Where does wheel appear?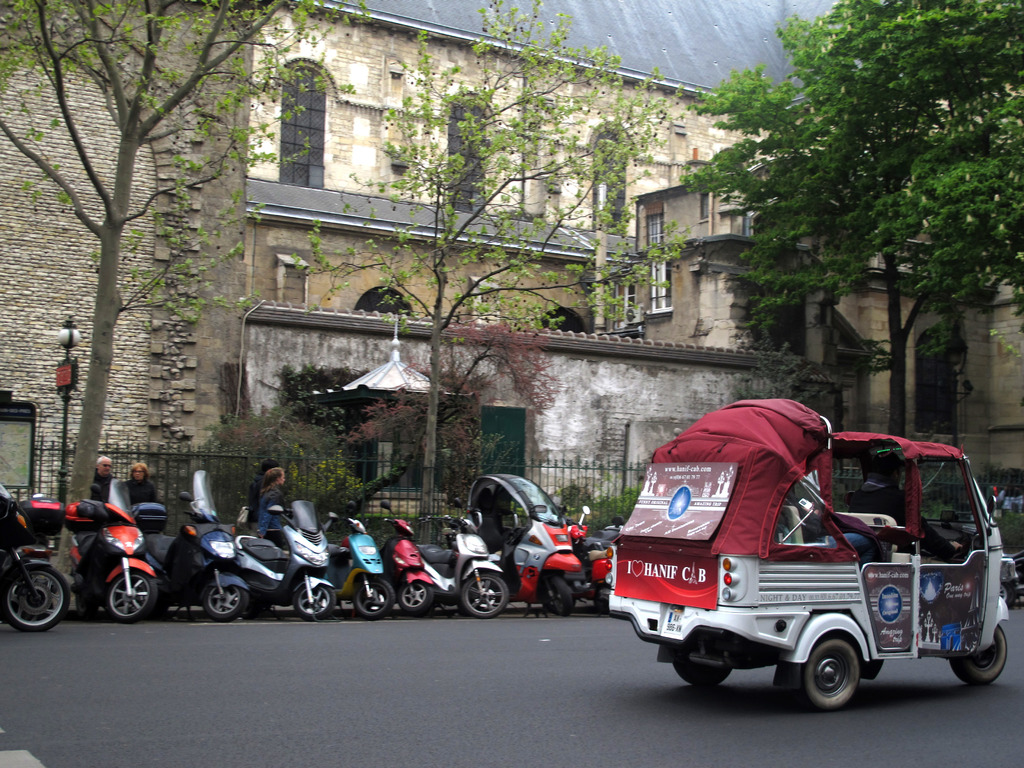
Appears at 797, 638, 863, 714.
